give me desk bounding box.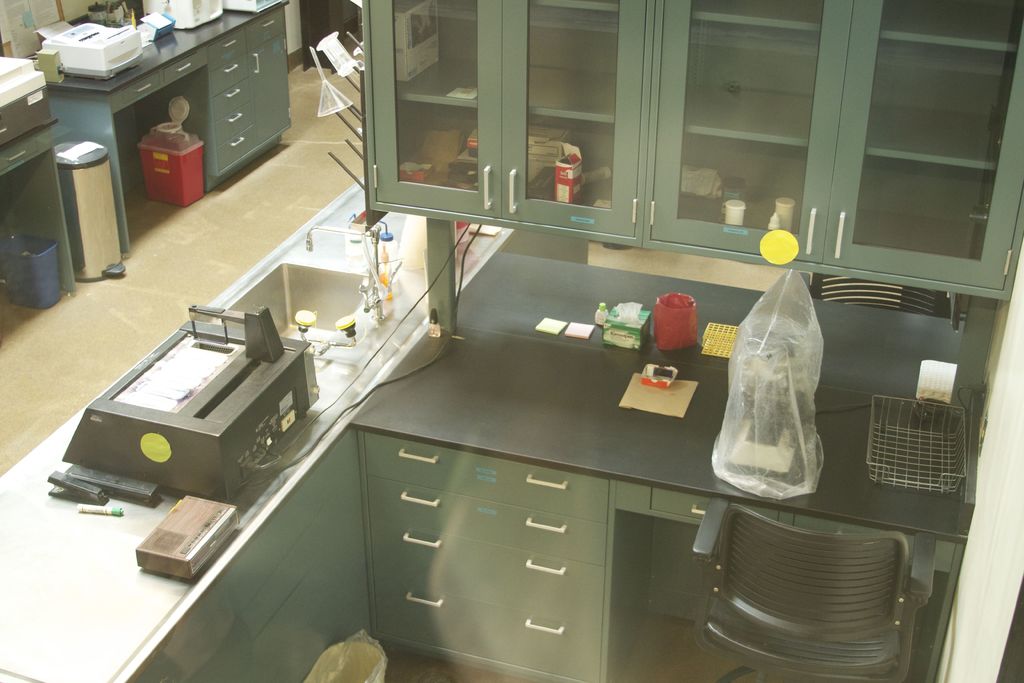
bbox=[50, 4, 290, 249].
